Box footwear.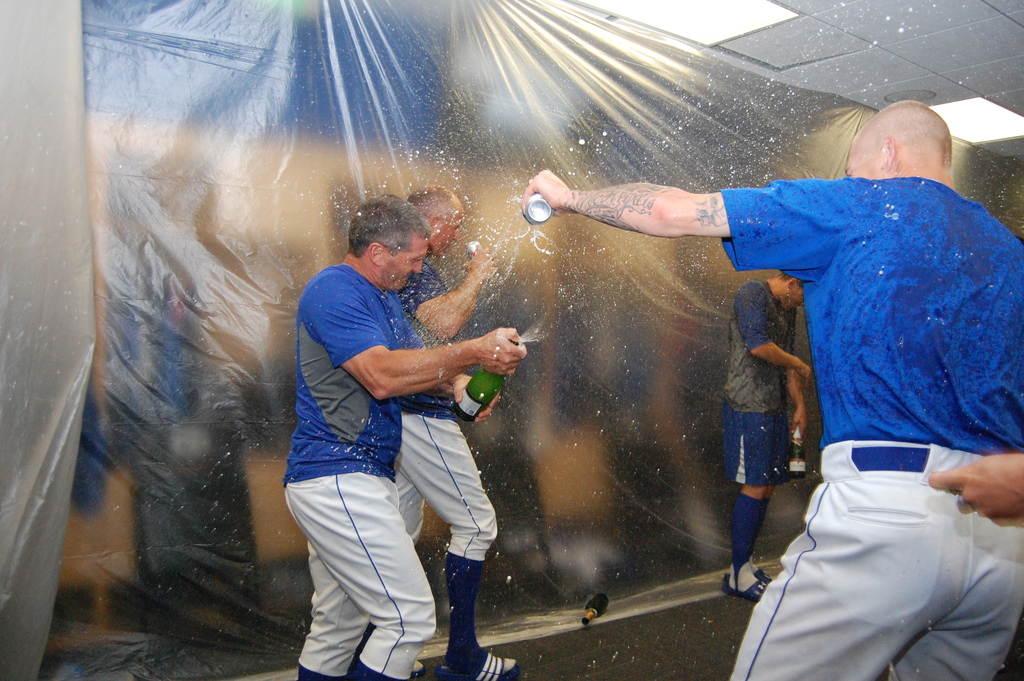
left=431, top=652, right=520, bottom=680.
